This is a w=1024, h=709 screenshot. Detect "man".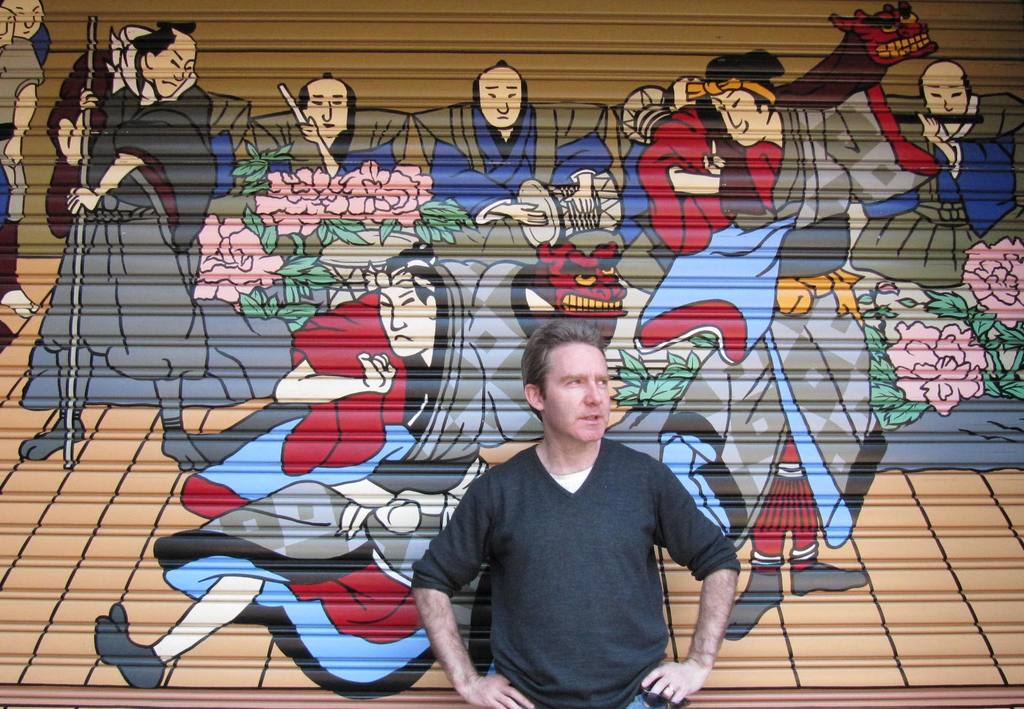
box=[849, 60, 1023, 290].
